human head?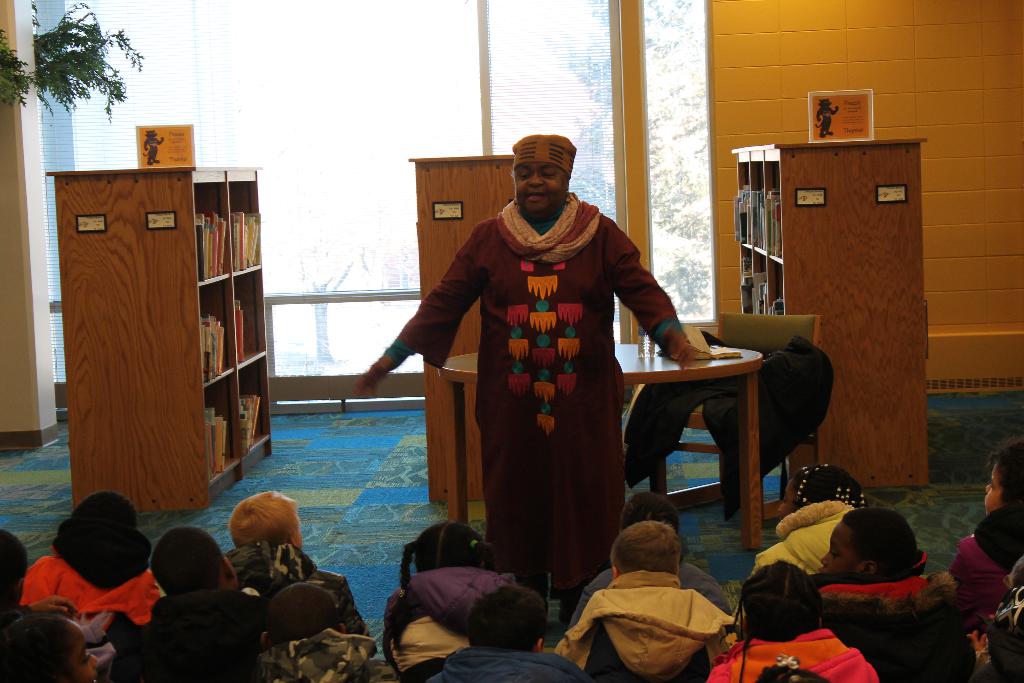
box=[619, 490, 685, 525]
